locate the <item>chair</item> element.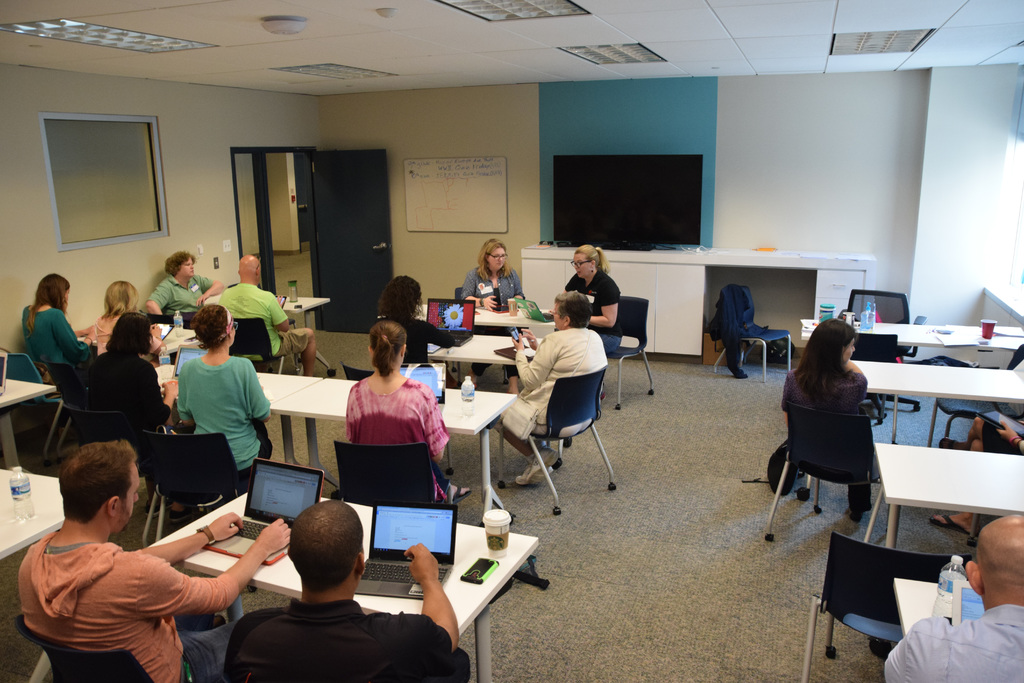
Element bbox: <bbox>797, 530, 975, 682</bbox>.
